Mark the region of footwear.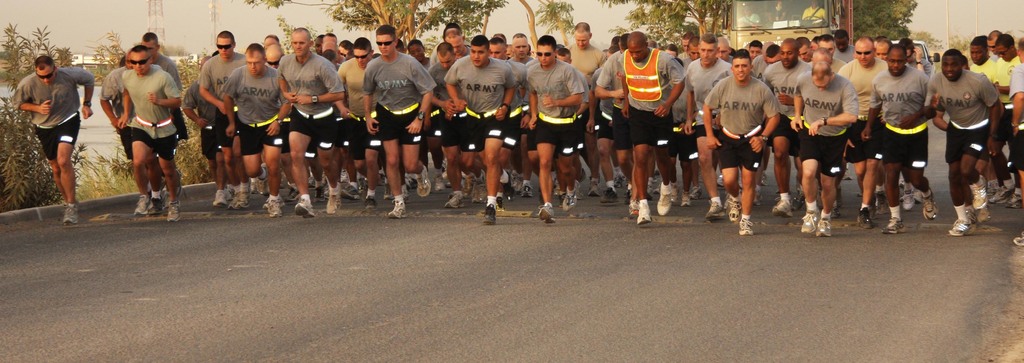
Region: x1=483 y1=203 x2=497 y2=226.
